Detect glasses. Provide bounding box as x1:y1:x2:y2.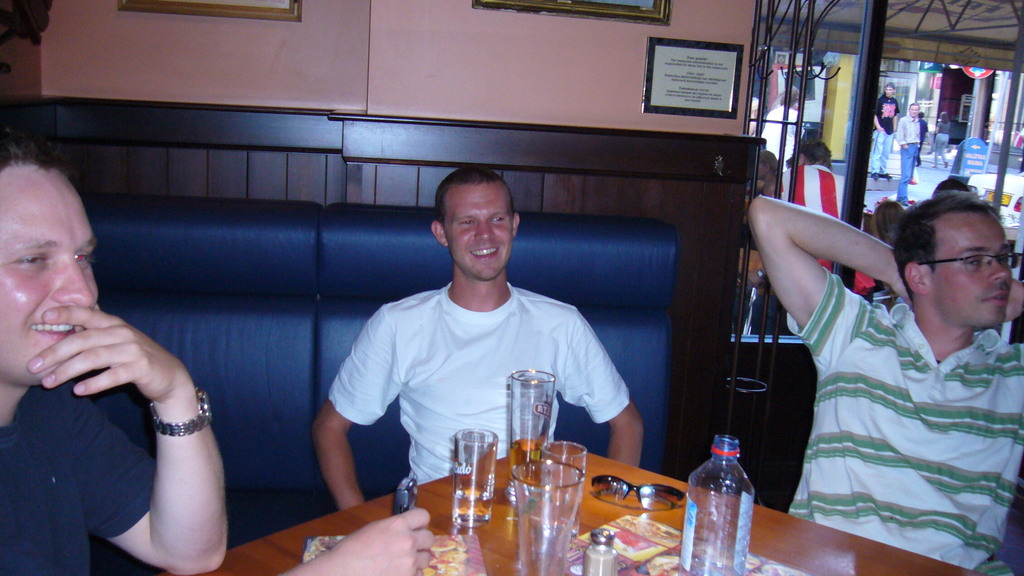
913:251:1023:273.
